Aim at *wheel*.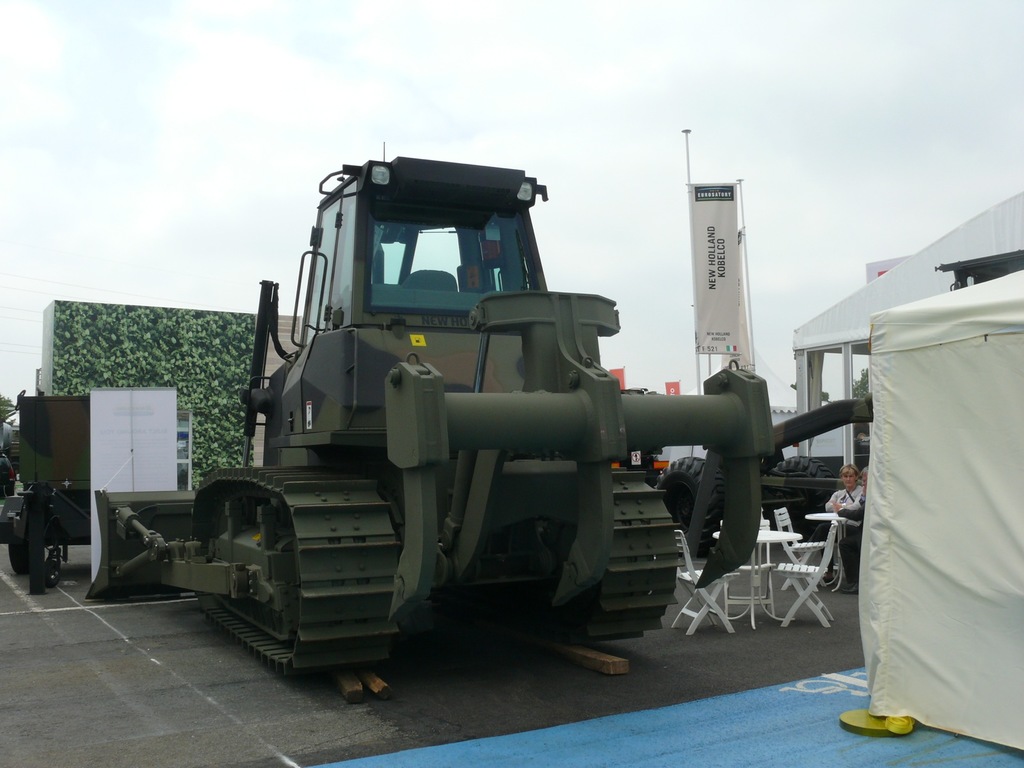
Aimed at x1=768 y1=452 x2=834 y2=547.
